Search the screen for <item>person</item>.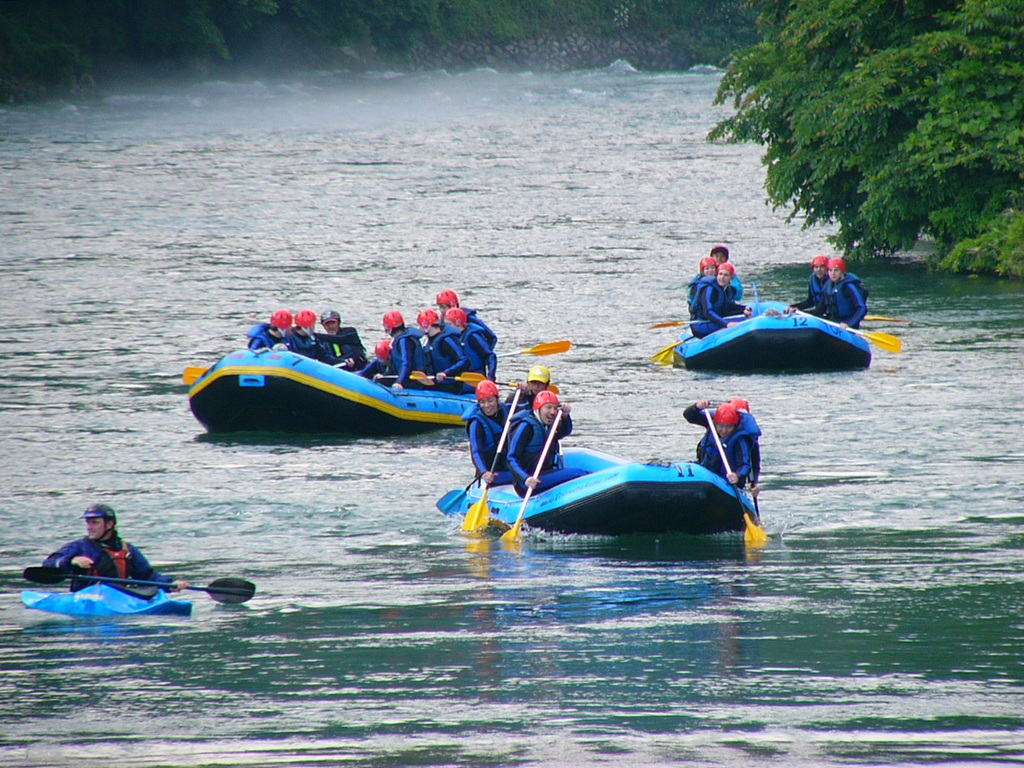
Found at box=[507, 356, 559, 398].
